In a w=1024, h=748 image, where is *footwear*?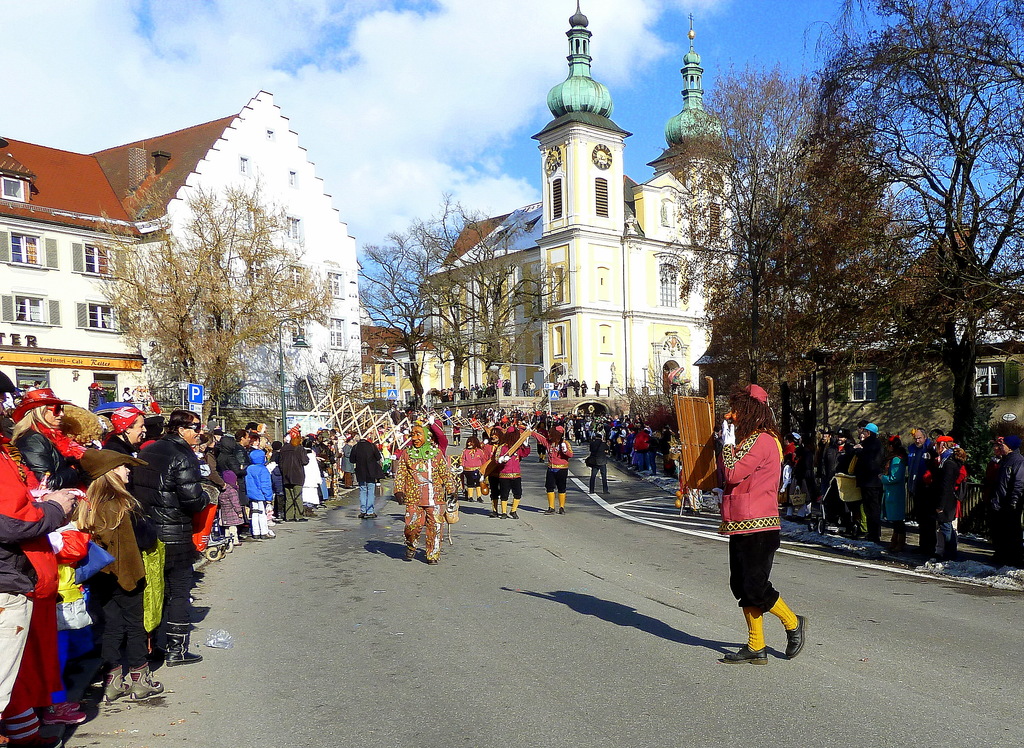
bbox=(296, 517, 311, 522).
